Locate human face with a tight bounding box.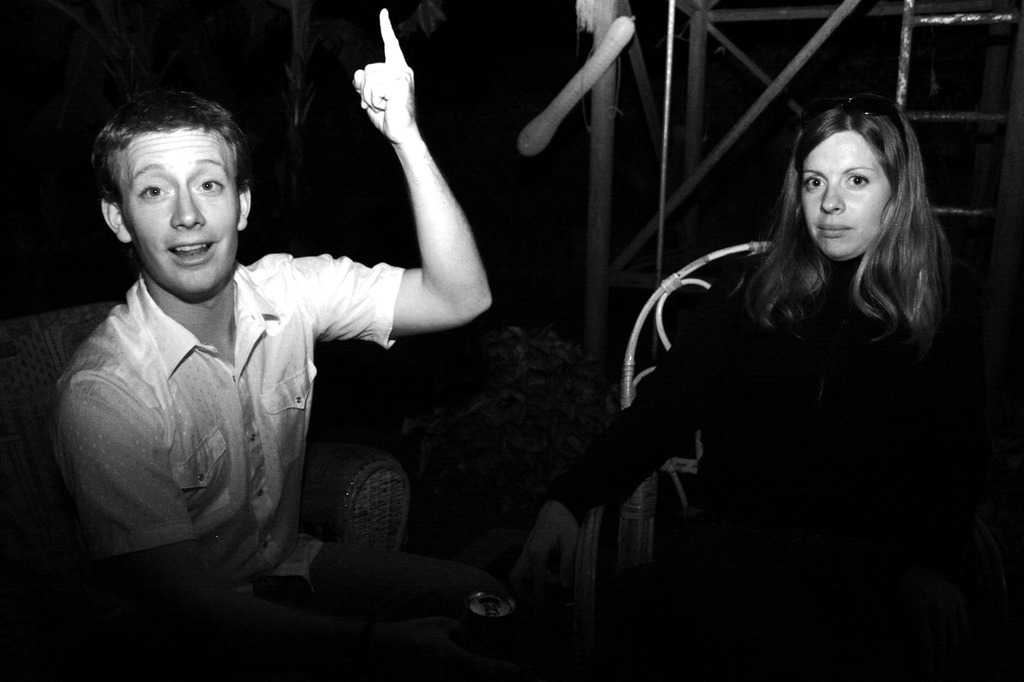
pyautogui.locateOnScreen(800, 131, 888, 260).
